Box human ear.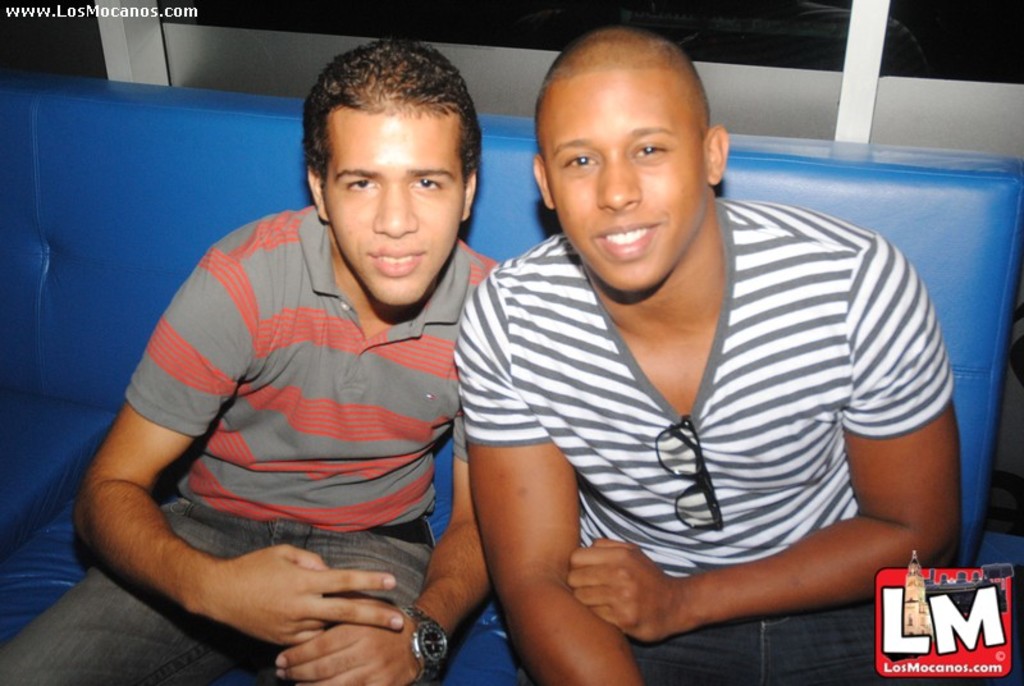
535:155:550:209.
